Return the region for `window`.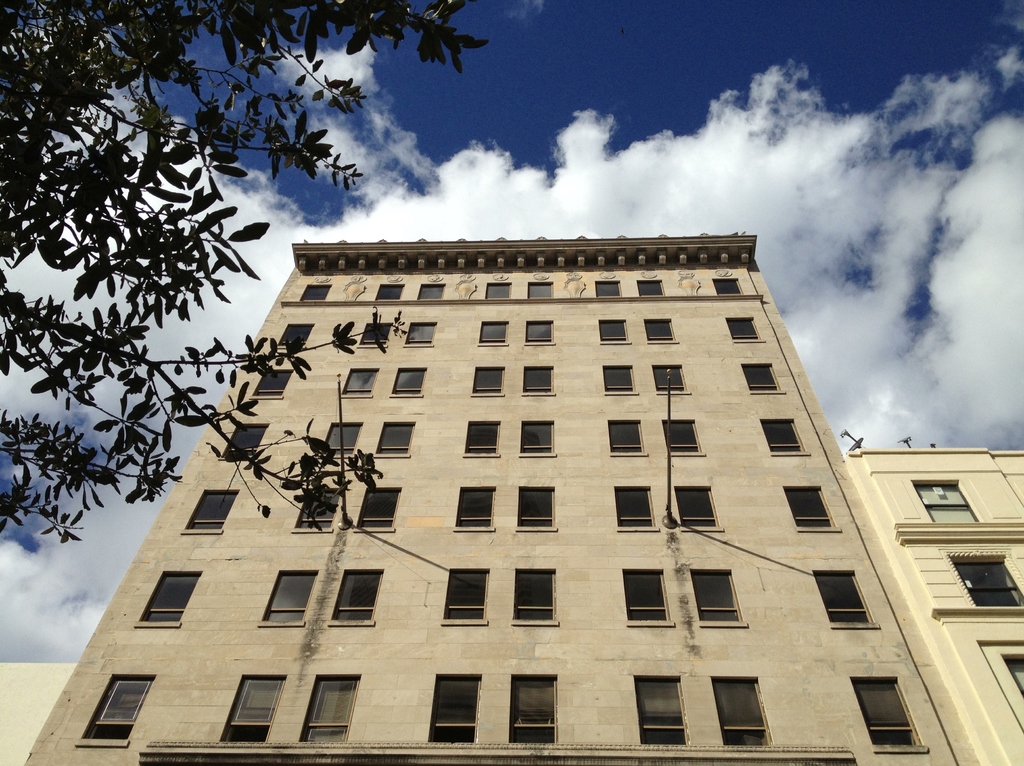
left=250, top=366, right=296, bottom=400.
